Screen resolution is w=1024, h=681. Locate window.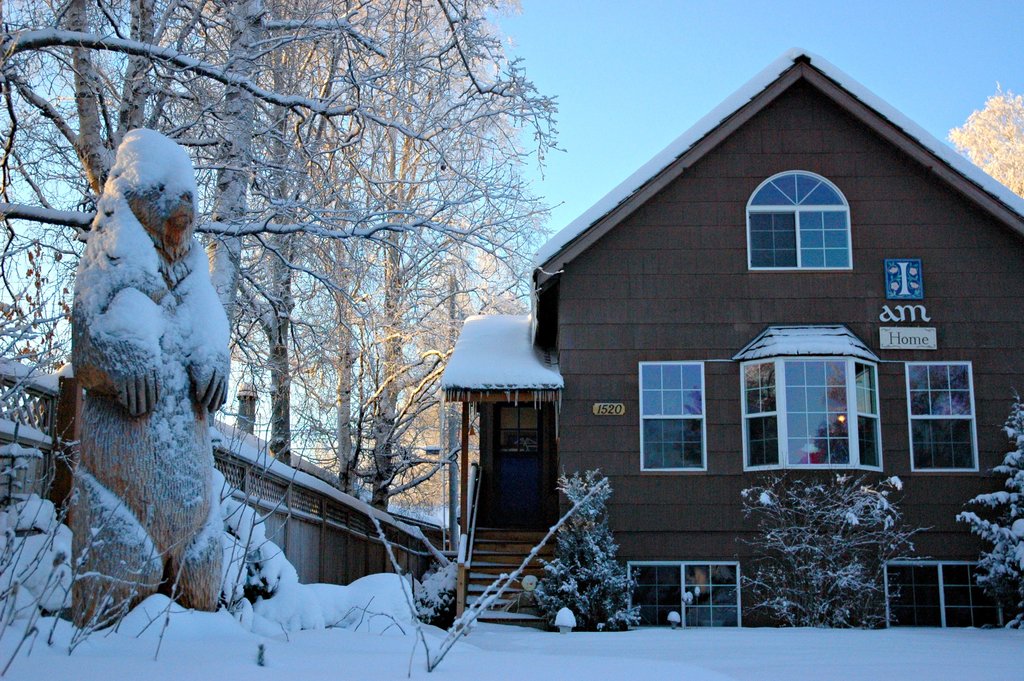
detection(750, 172, 850, 275).
